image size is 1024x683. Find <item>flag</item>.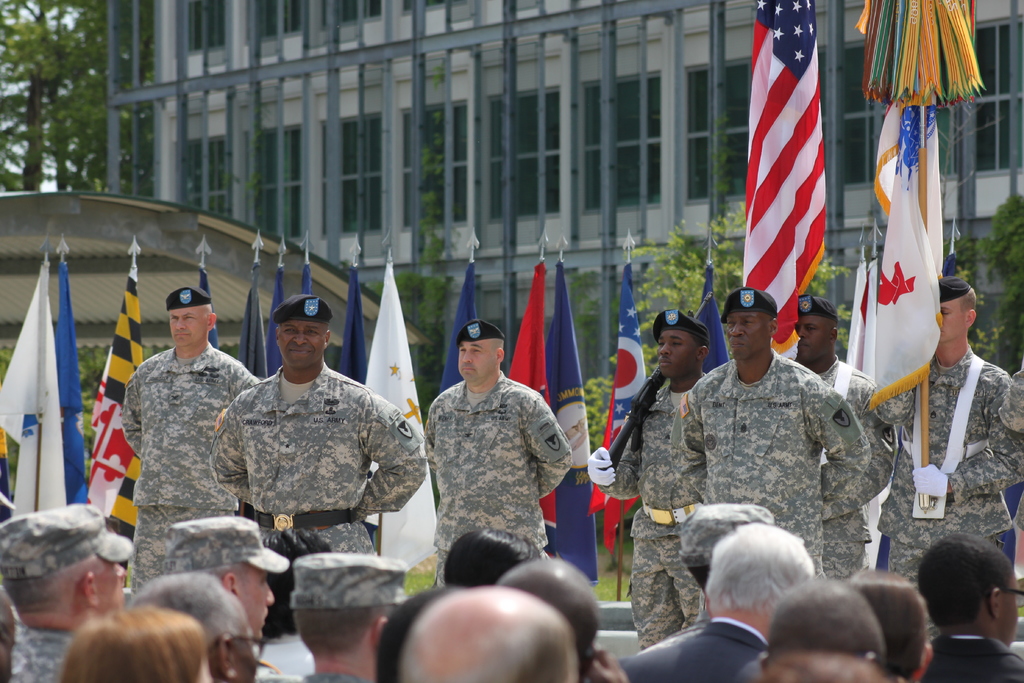
box(195, 264, 220, 352).
